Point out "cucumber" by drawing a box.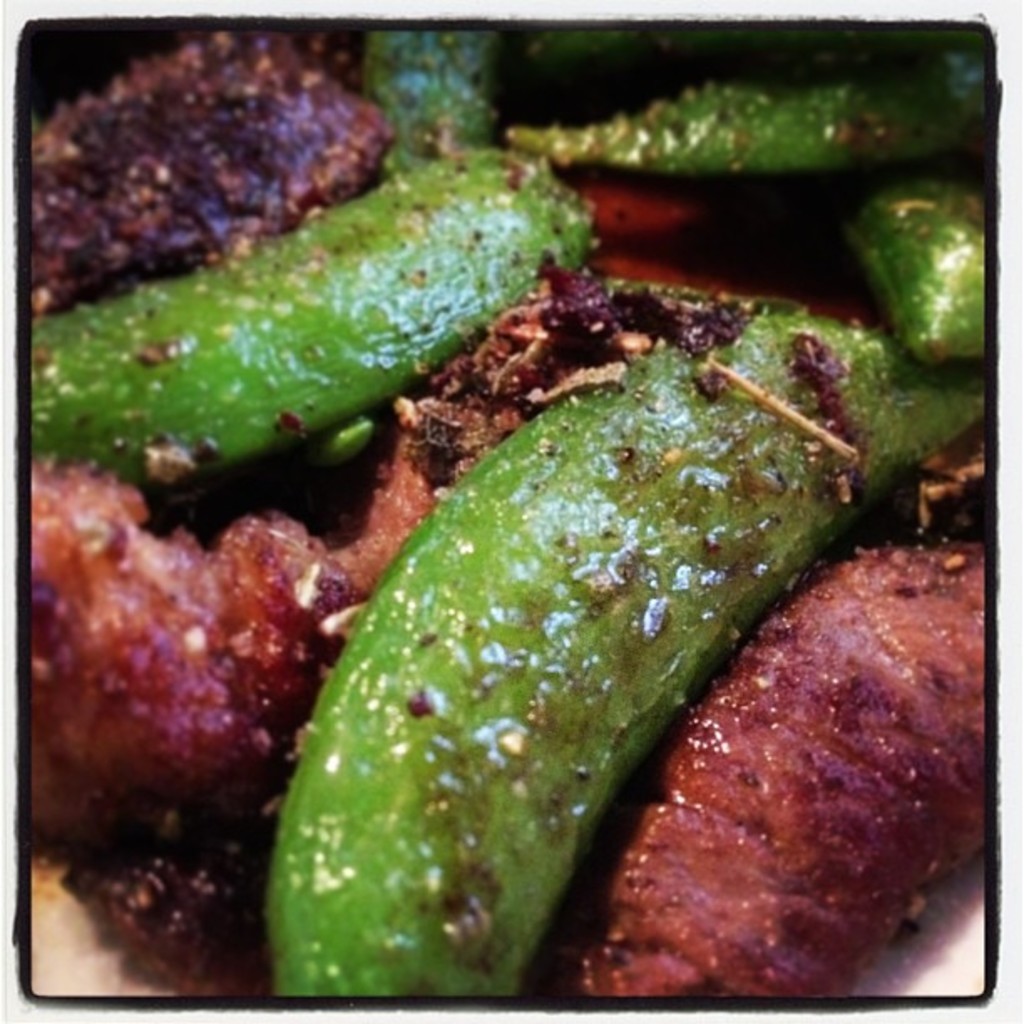
(853,166,987,356).
